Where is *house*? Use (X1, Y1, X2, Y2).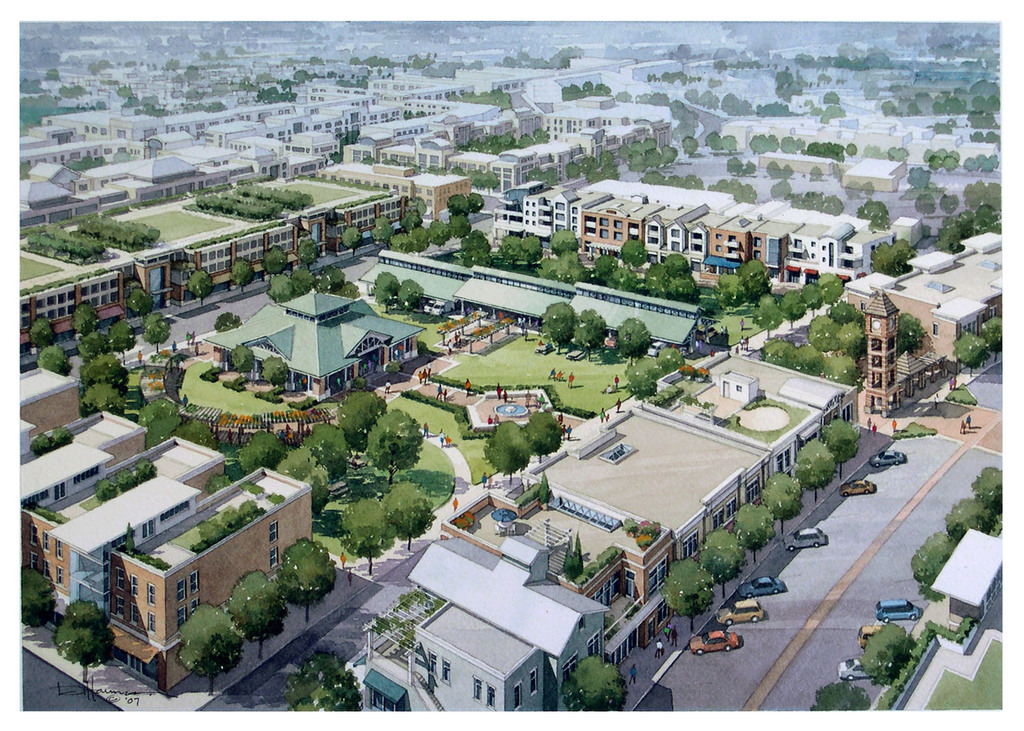
(664, 22, 712, 64).
